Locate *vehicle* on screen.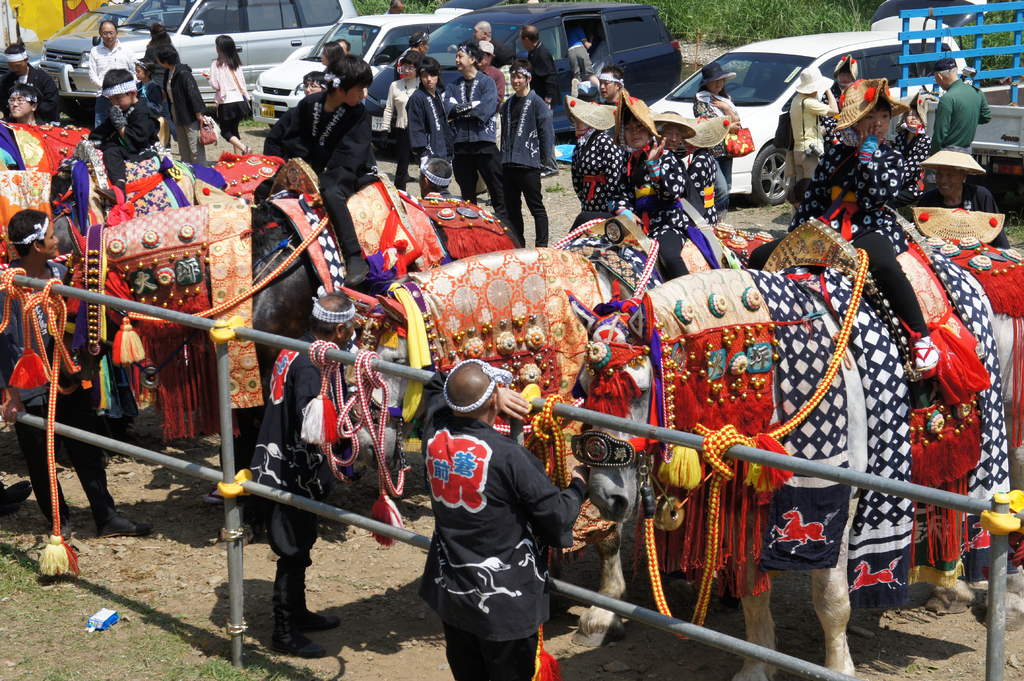
On screen at left=35, top=0, right=360, bottom=106.
